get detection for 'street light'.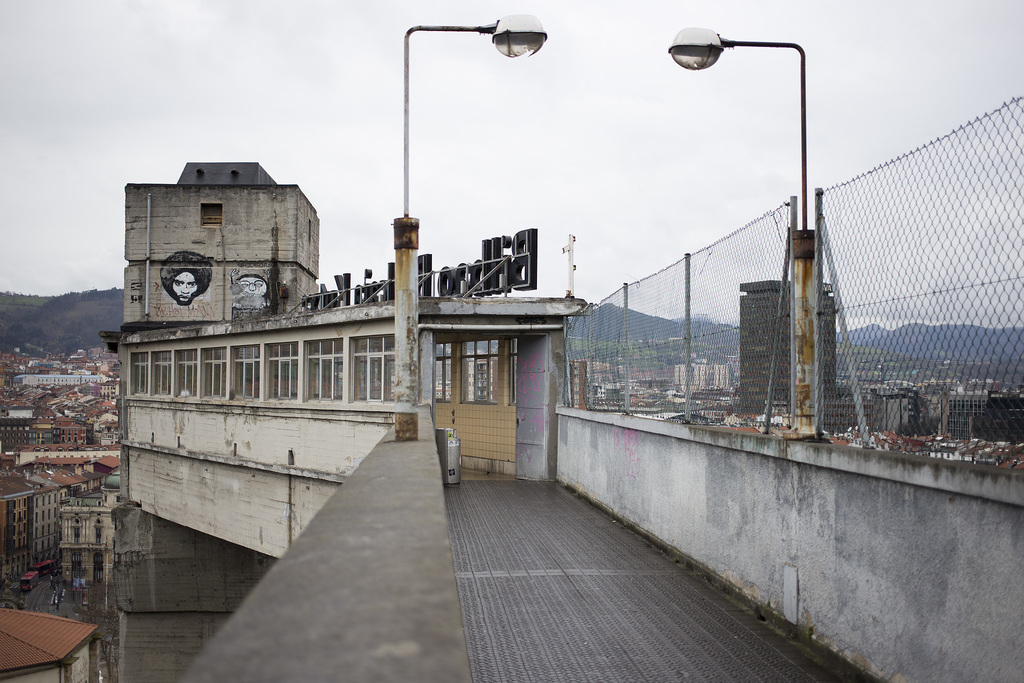
Detection: (385, 10, 550, 440).
